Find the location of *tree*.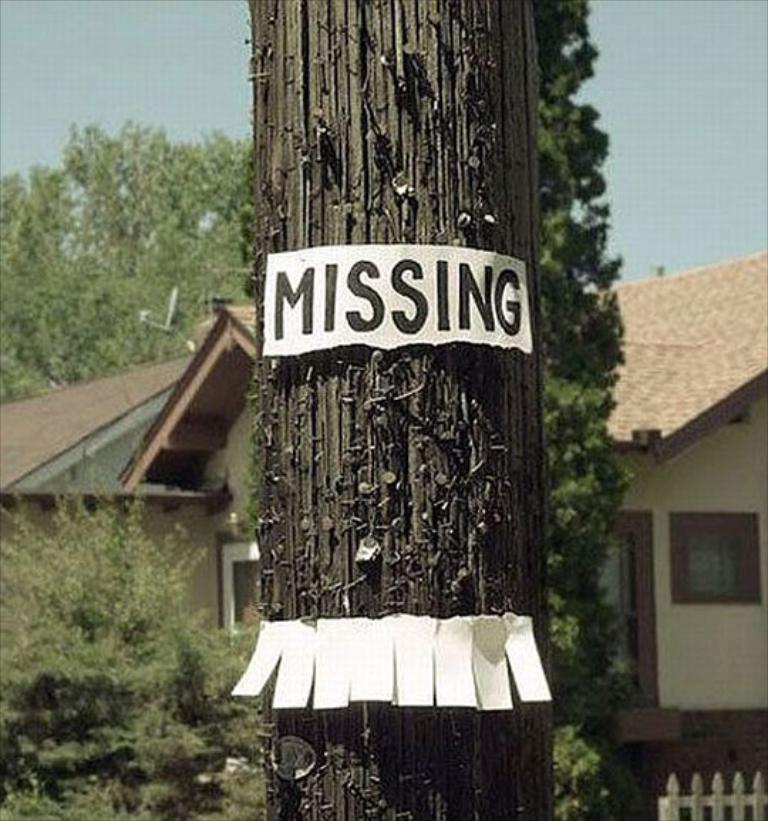
Location: pyautogui.locateOnScreen(0, 121, 252, 413).
